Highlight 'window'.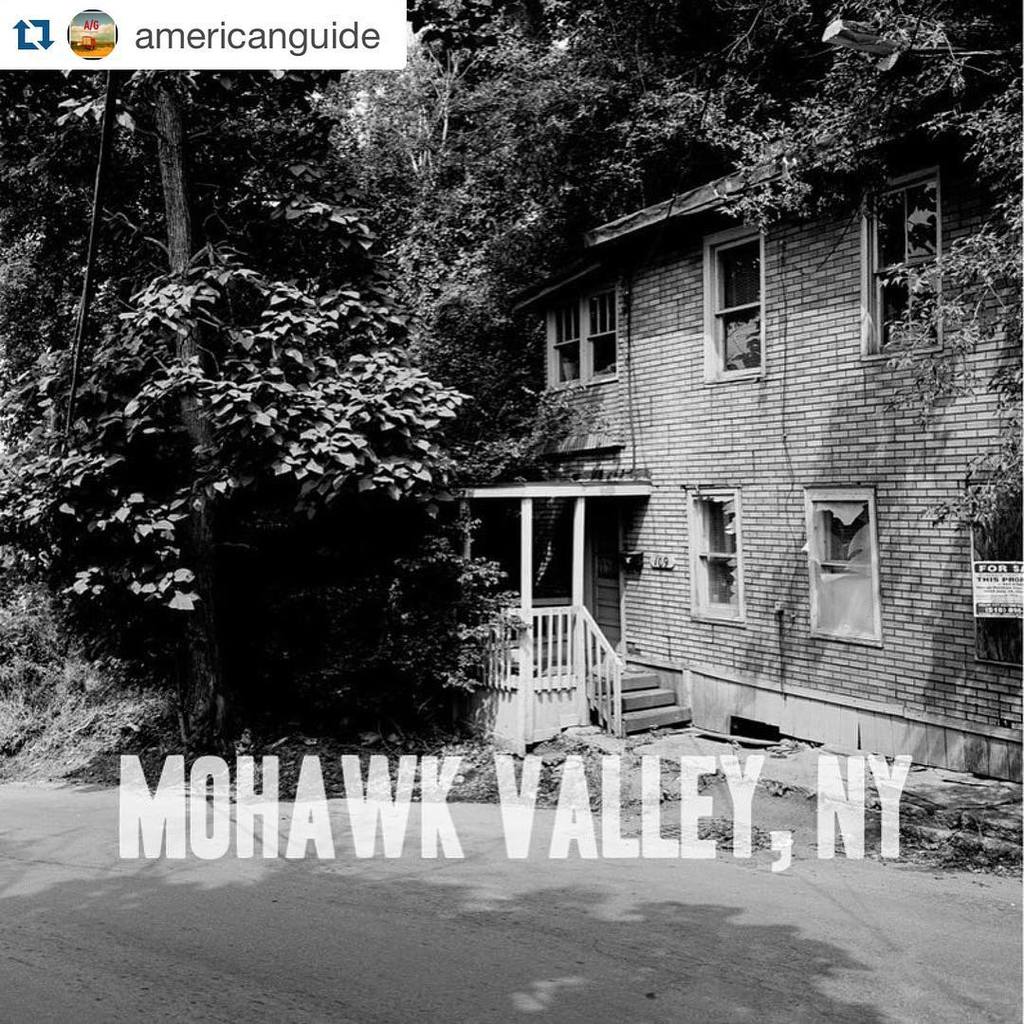
Highlighted region: (left=547, top=277, right=622, bottom=397).
